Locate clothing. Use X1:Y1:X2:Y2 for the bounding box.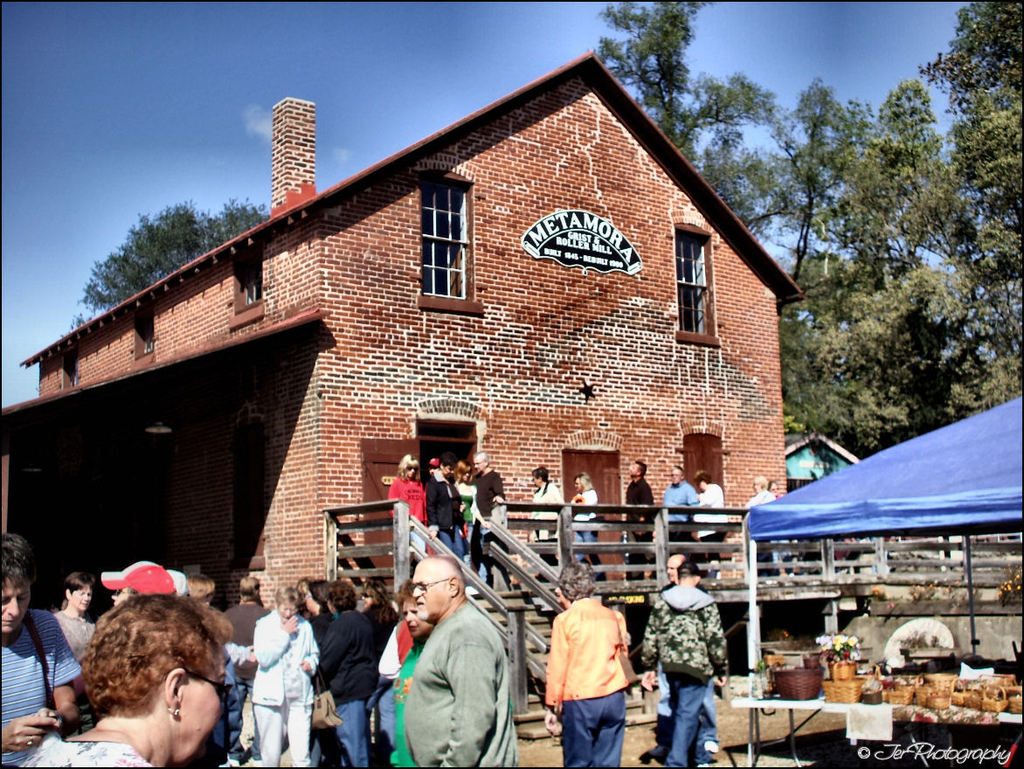
52:601:99:666.
